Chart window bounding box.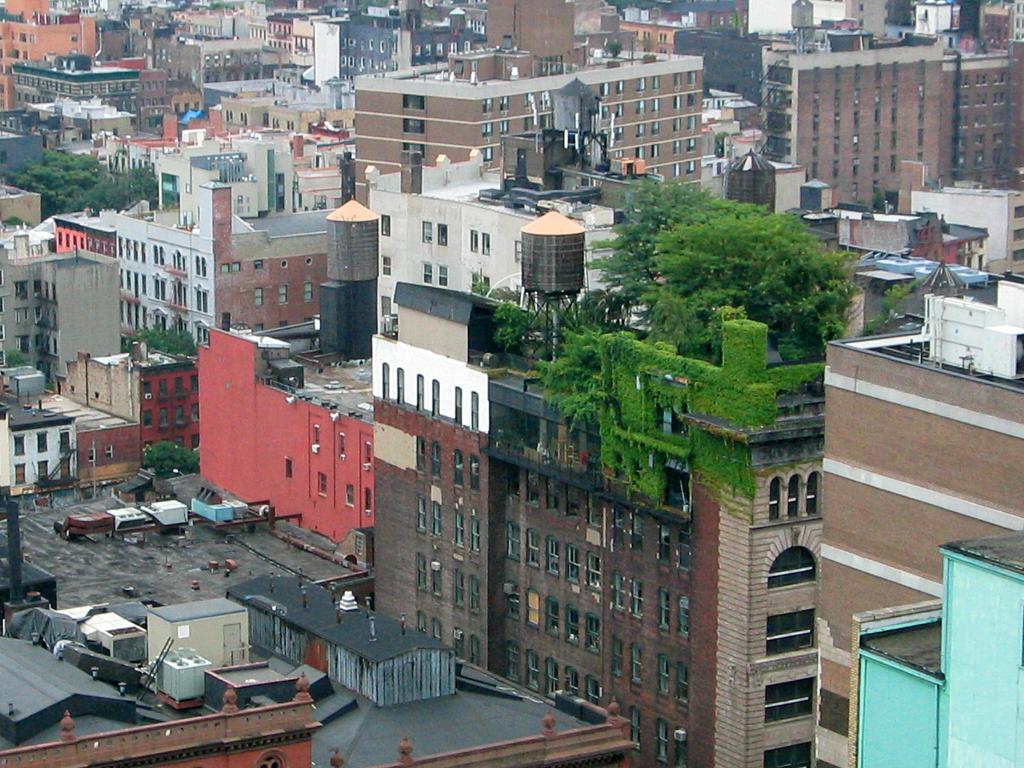
Charted: box=[154, 276, 168, 300].
